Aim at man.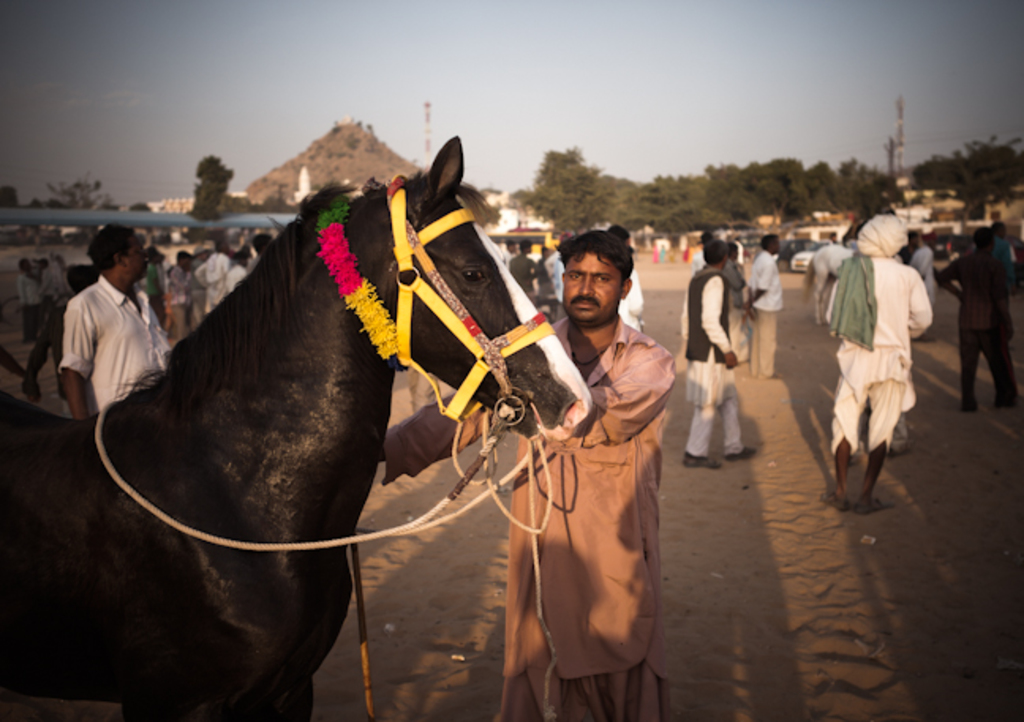
Aimed at rect(746, 226, 787, 387).
